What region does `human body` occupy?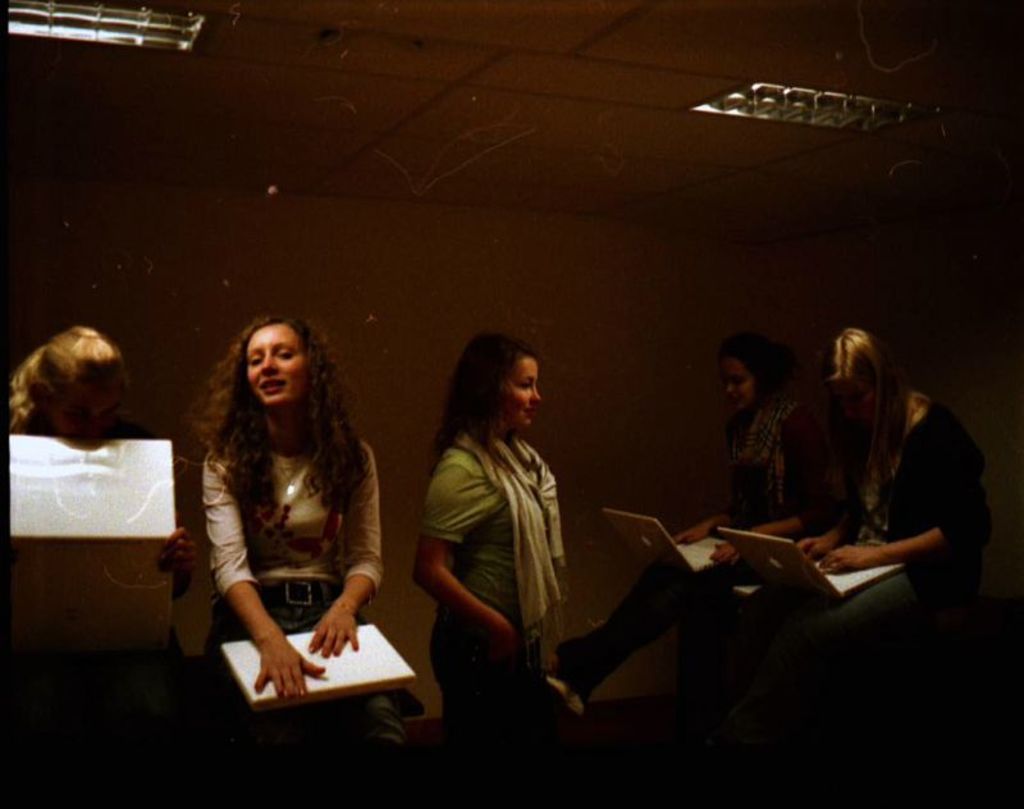
{"x1": 3, "y1": 321, "x2": 195, "y2": 589}.
